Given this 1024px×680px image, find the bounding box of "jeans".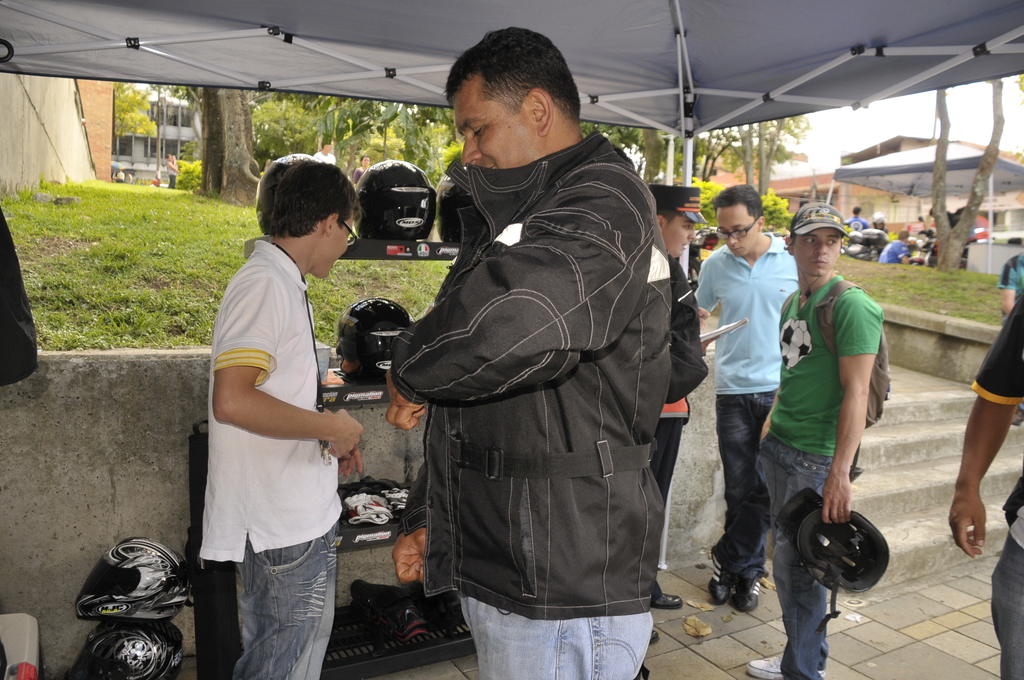
box=[714, 387, 779, 581].
